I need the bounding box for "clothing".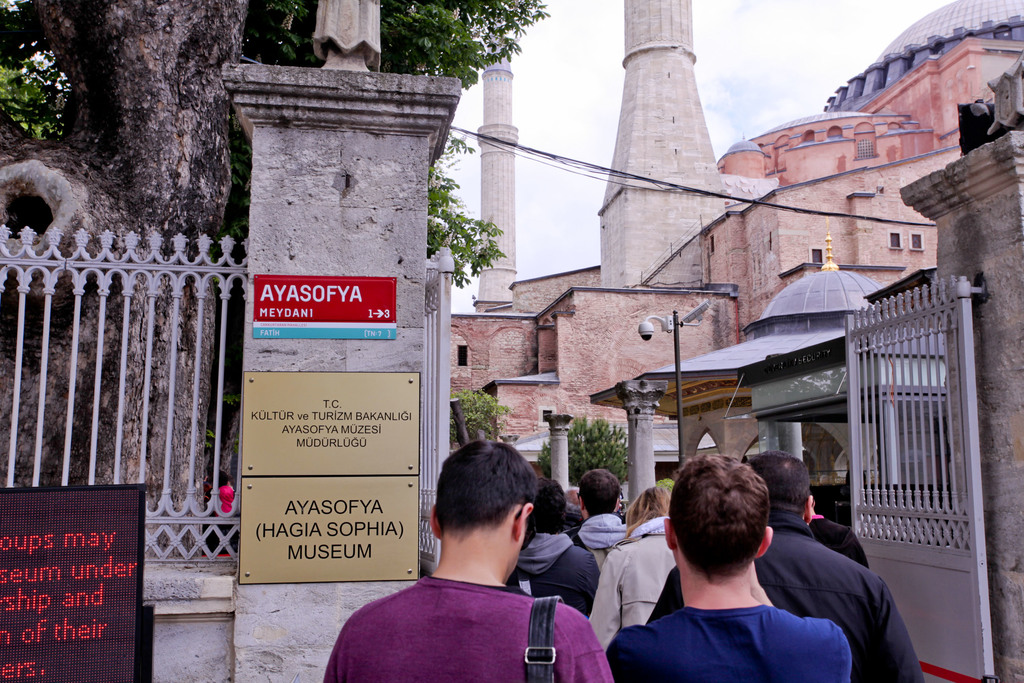
Here it is: crop(576, 513, 623, 565).
